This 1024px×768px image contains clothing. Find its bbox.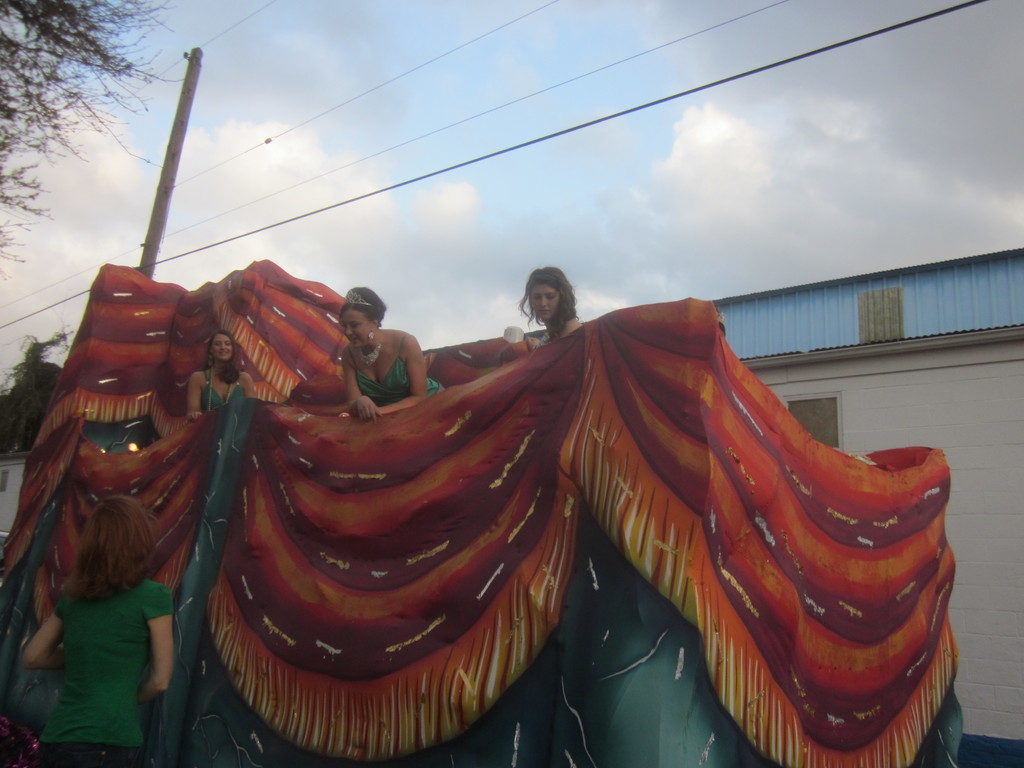
(left=200, top=372, right=252, bottom=417).
